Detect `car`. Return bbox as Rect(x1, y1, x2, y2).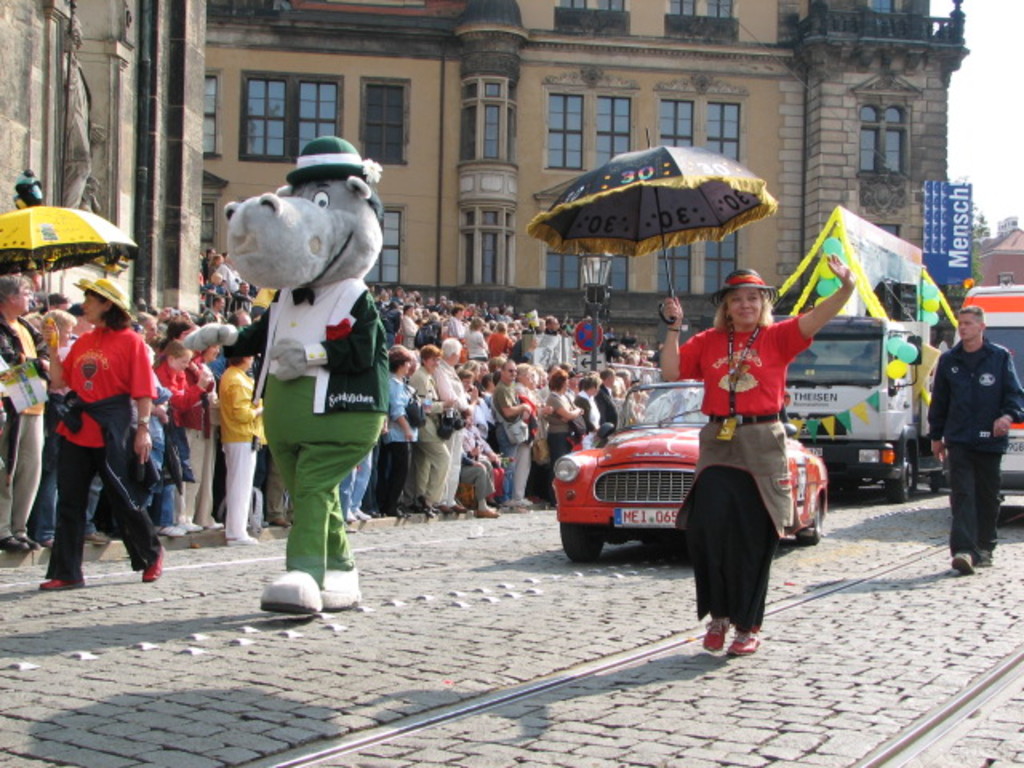
Rect(549, 382, 827, 566).
